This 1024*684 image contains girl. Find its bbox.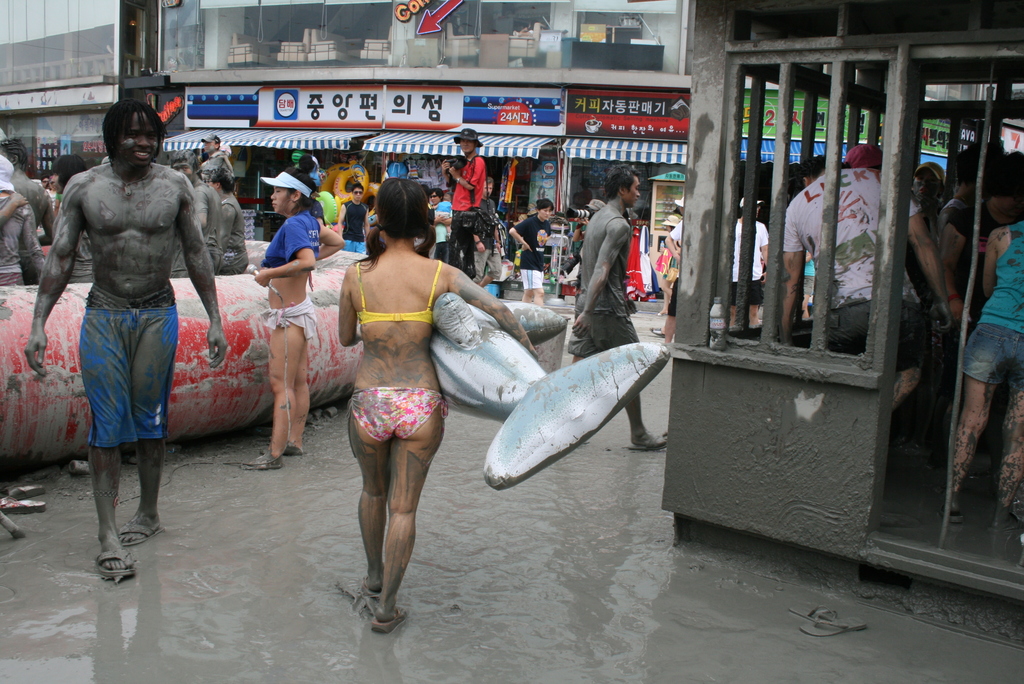
select_region(340, 176, 536, 626).
